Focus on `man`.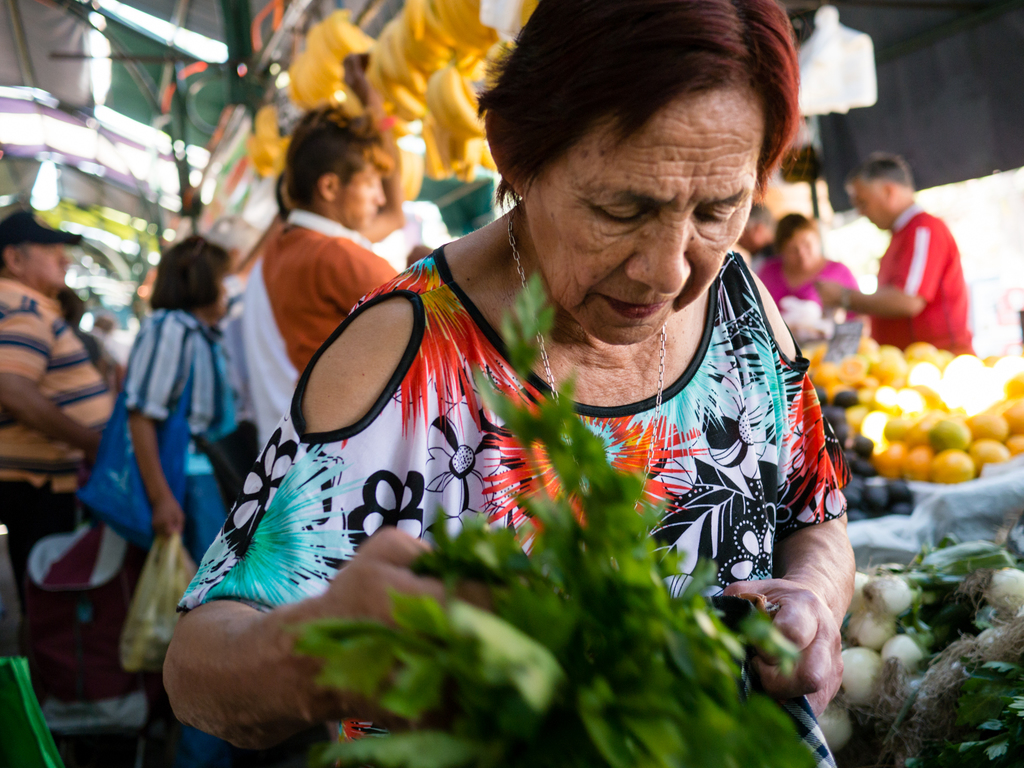
Focused at <bbox>737, 197, 774, 274</bbox>.
